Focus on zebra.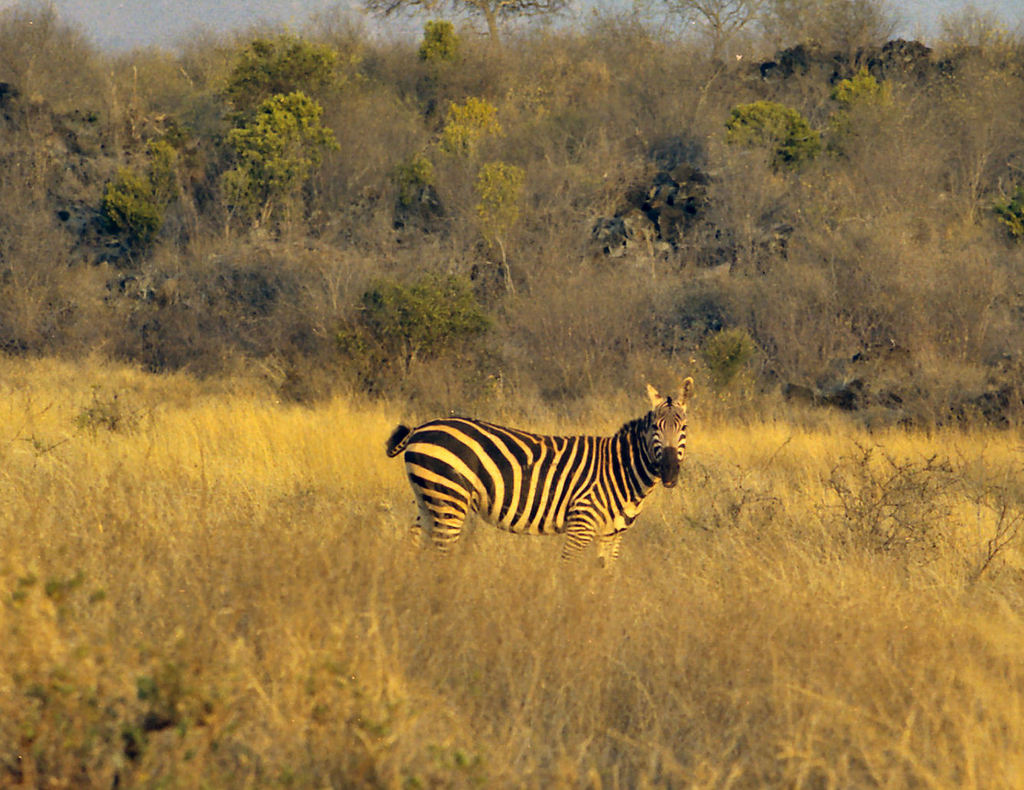
Focused at 381 379 692 591.
